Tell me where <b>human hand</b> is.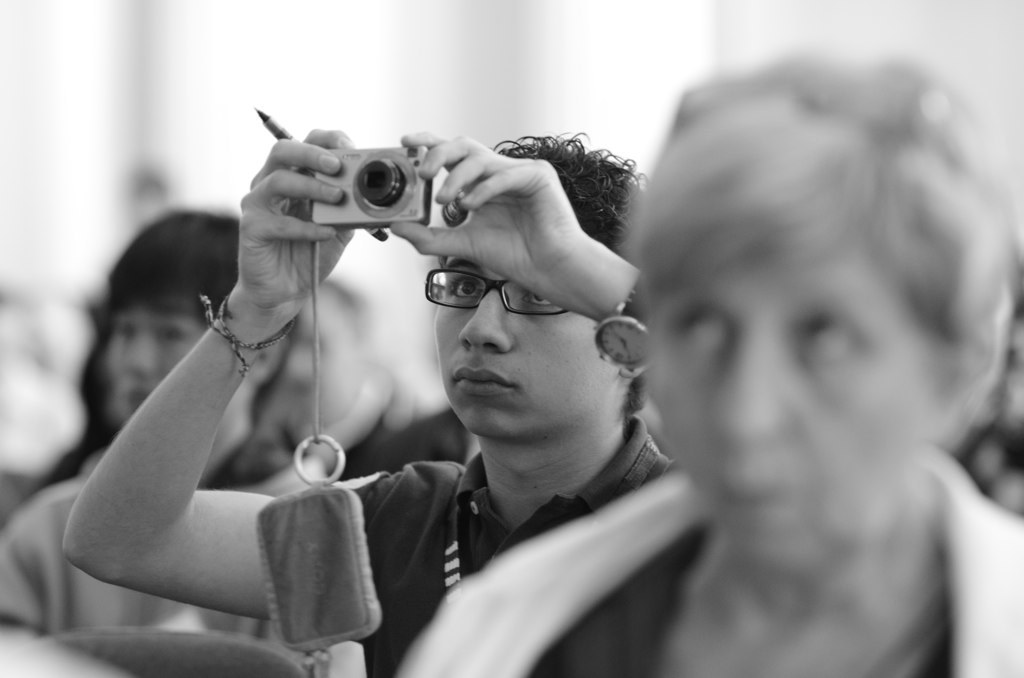
<b>human hand</b> is at bbox=(218, 87, 339, 353).
